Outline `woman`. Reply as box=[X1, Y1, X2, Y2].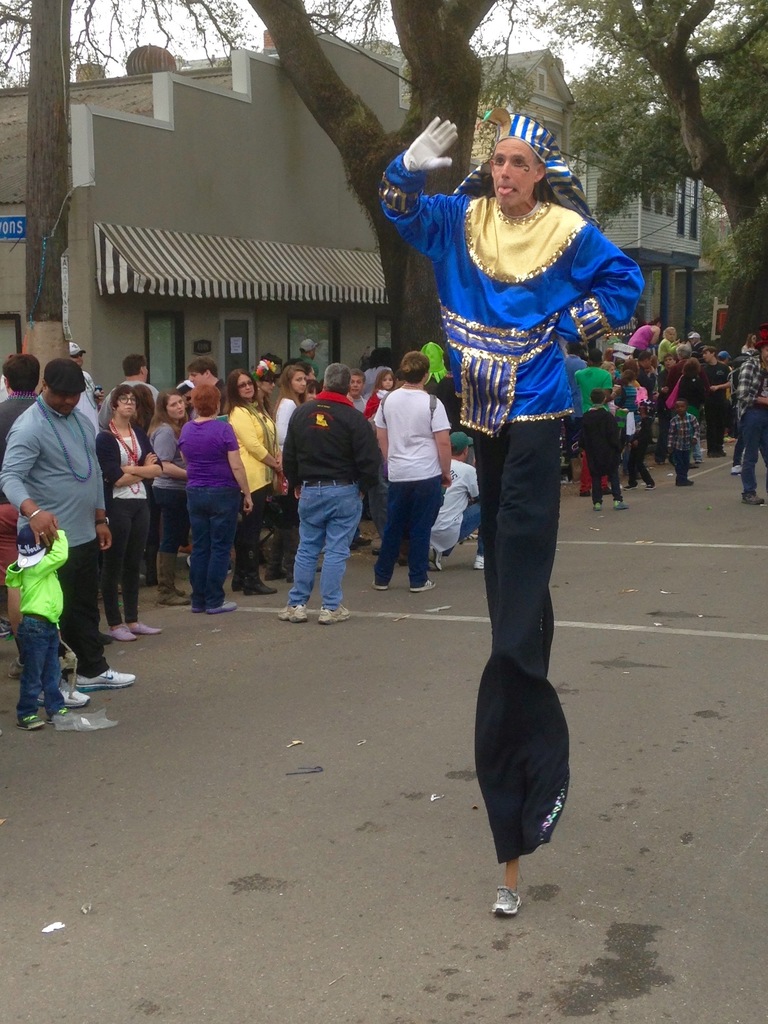
box=[173, 380, 254, 612].
